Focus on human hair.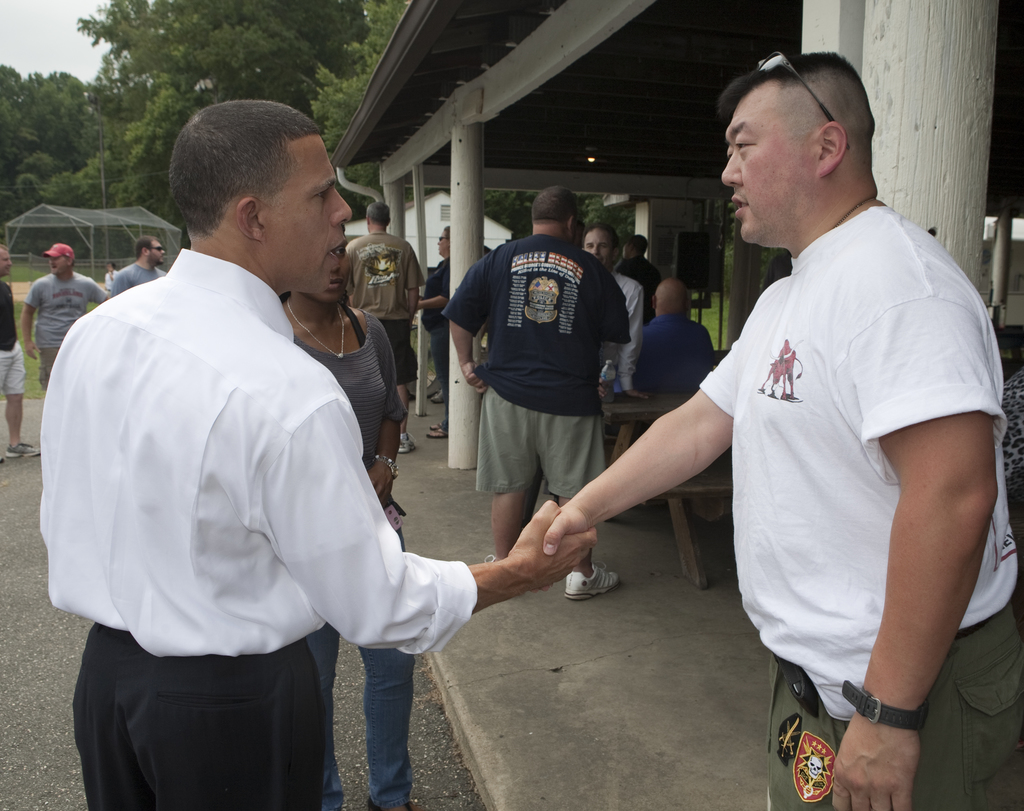
Focused at [581,221,614,243].
